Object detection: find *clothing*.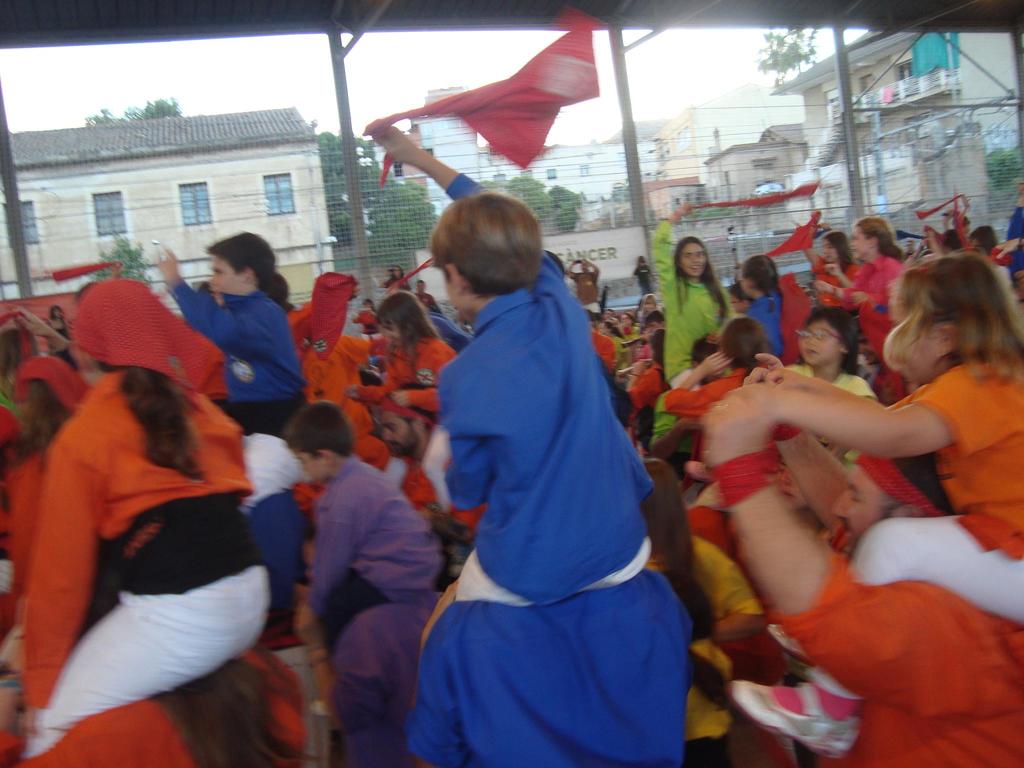
{"left": 0, "top": 308, "right": 35, "bottom": 355}.
